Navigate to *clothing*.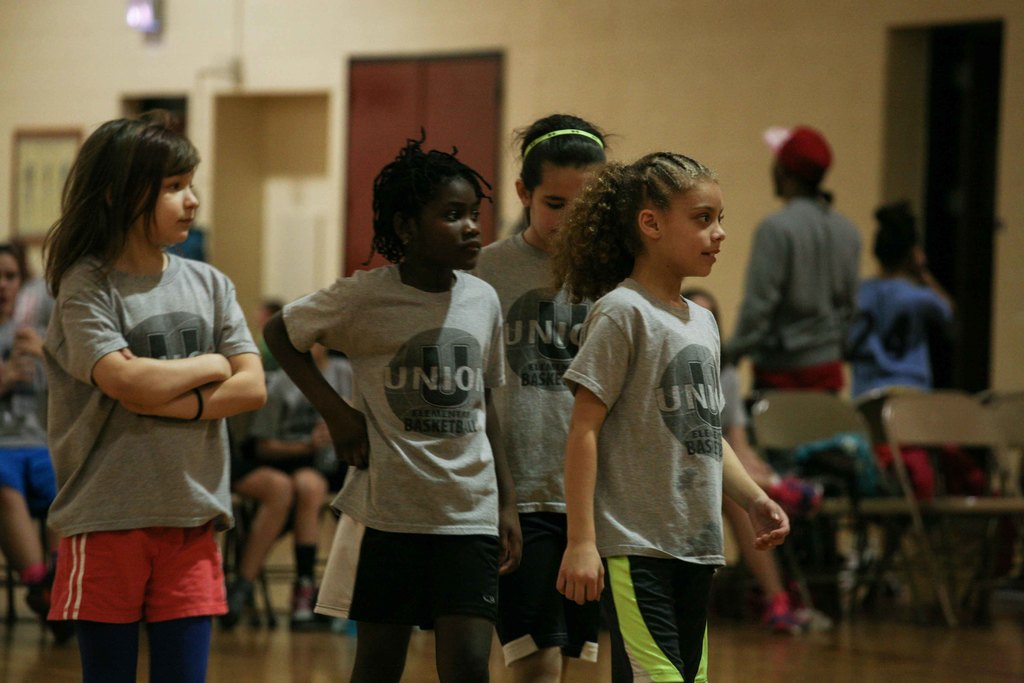
Navigation target: select_region(460, 226, 604, 668).
